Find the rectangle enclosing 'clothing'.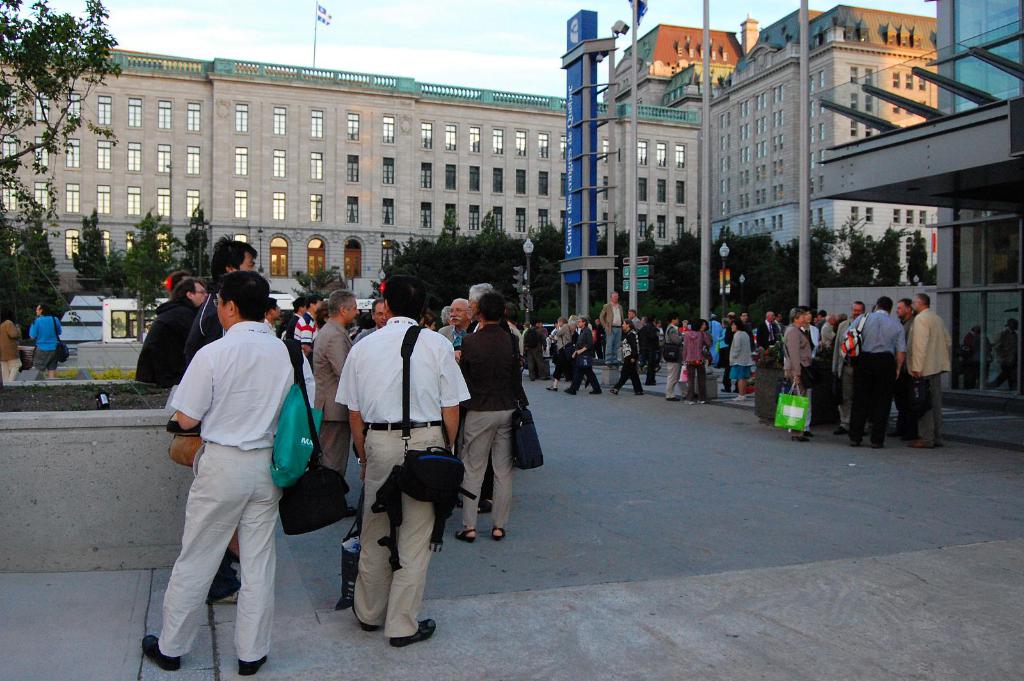
bbox=(831, 326, 844, 423).
